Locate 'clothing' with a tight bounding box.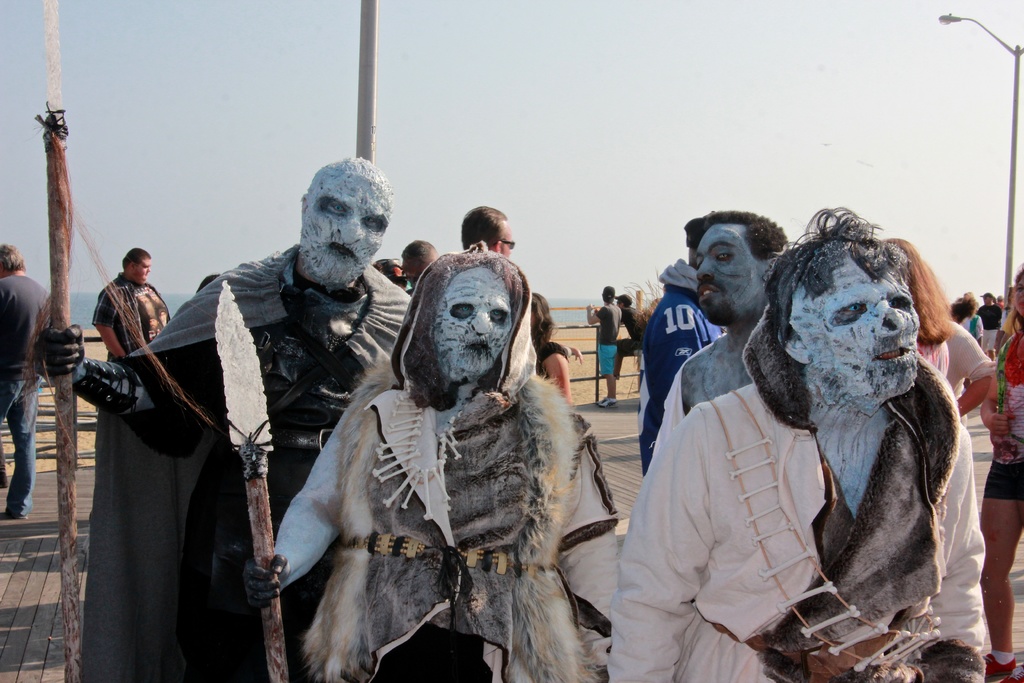
{"left": 607, "top": 383, "right": 990, "bottom": 682}.
